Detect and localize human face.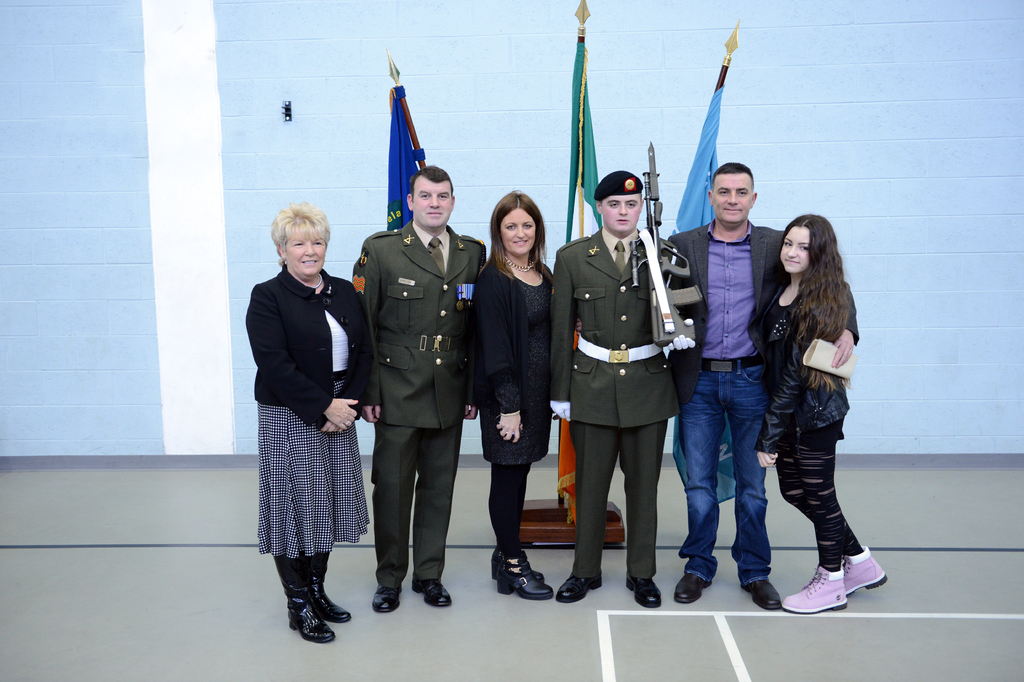
Localized at 412, 179, 452, 232.
